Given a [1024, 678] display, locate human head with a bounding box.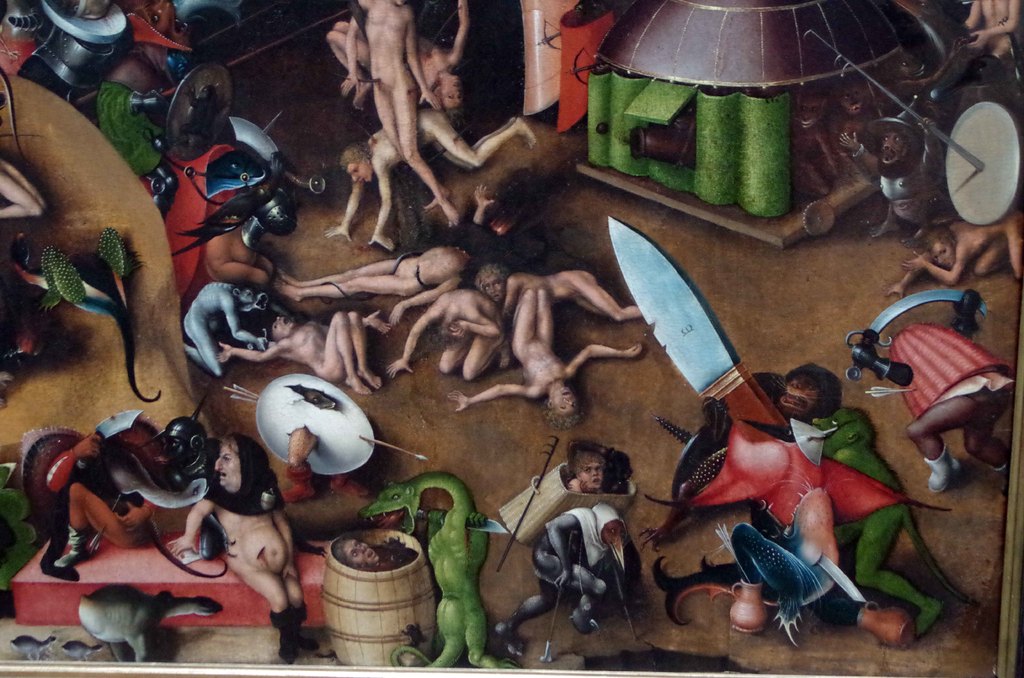
Located: Rect(435, 76, 463, 111).
